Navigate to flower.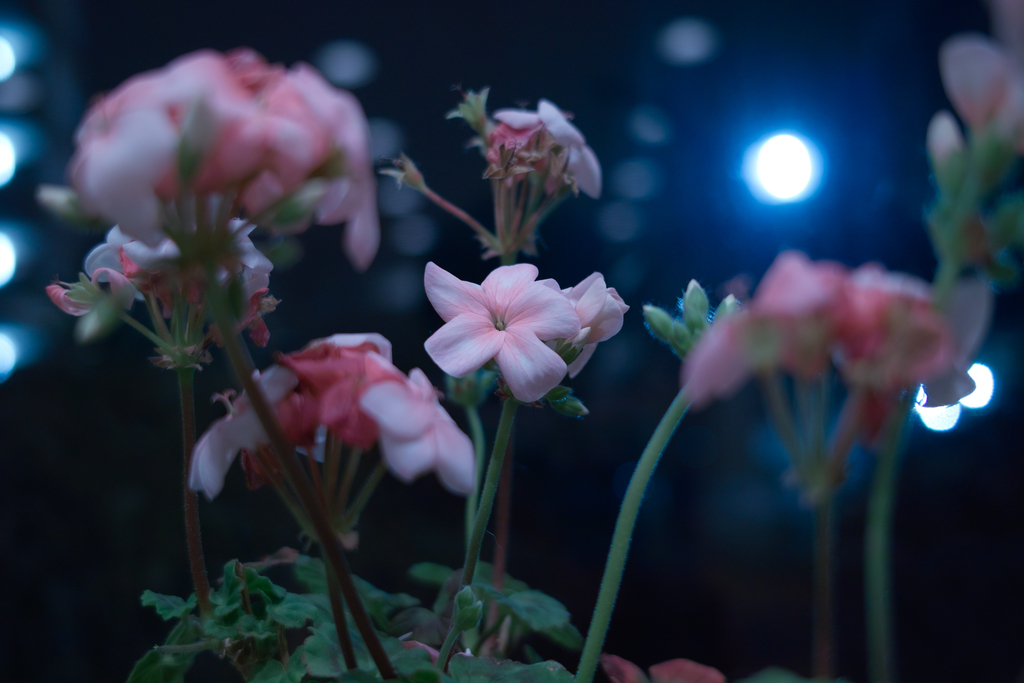
Navigation target: (x1=563, y1=146, x2=600, y2=200).
